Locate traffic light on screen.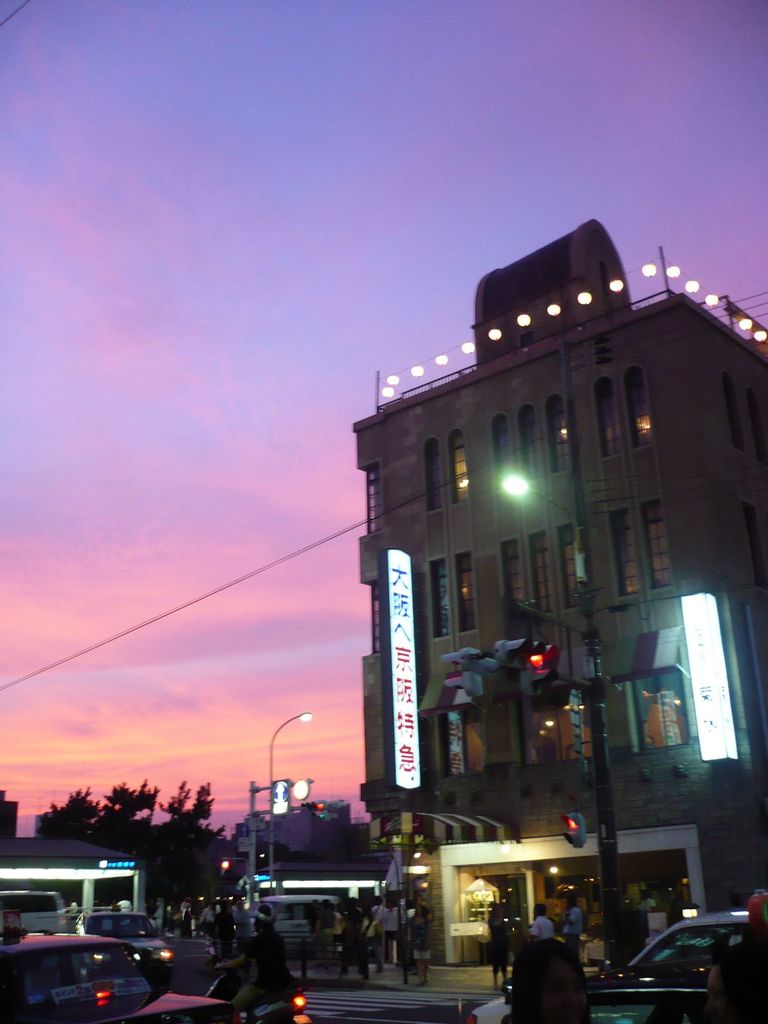
On screen at {"x1": 498, "y1": 640, "x2": 554, "y2": 705}.
